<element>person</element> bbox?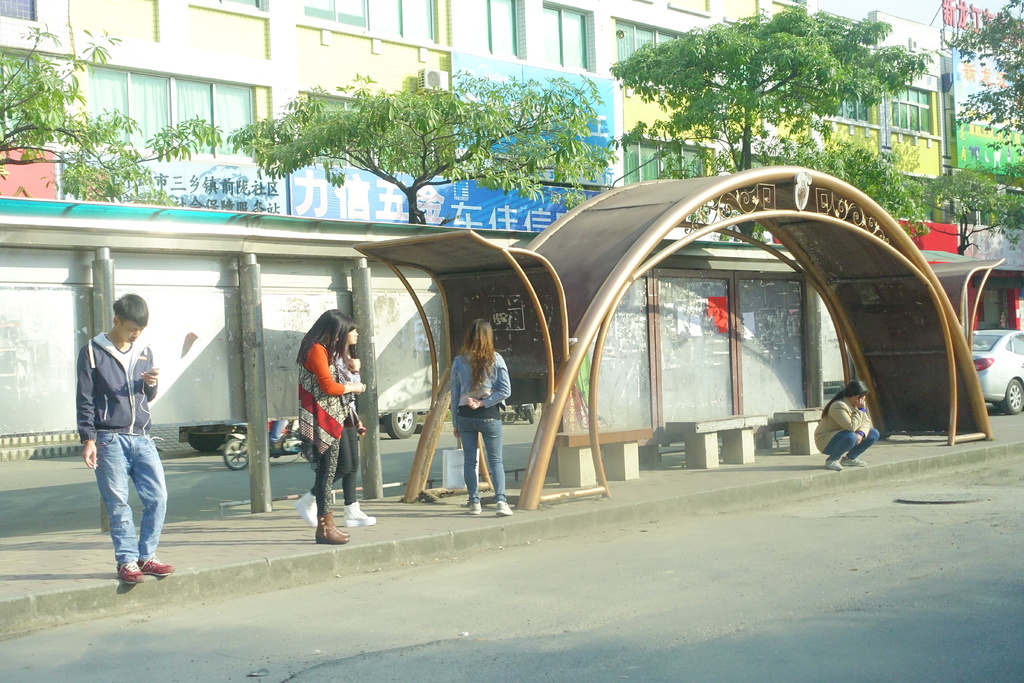
crop(448, 318, 515, 516)
